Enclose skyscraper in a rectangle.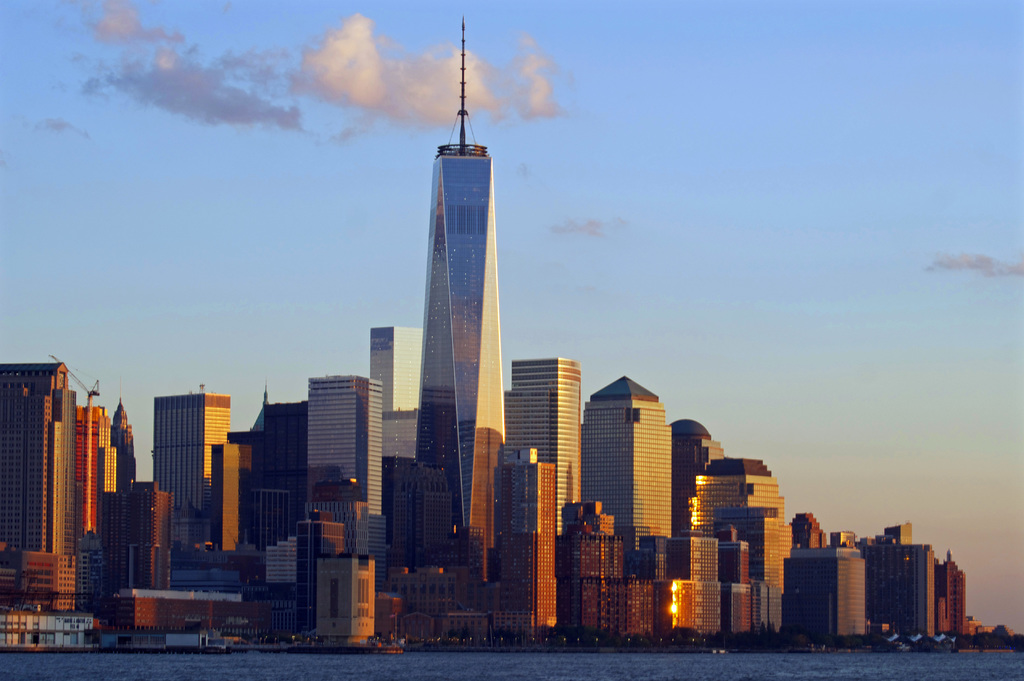
bbox=(147, 385, 227, 553).
